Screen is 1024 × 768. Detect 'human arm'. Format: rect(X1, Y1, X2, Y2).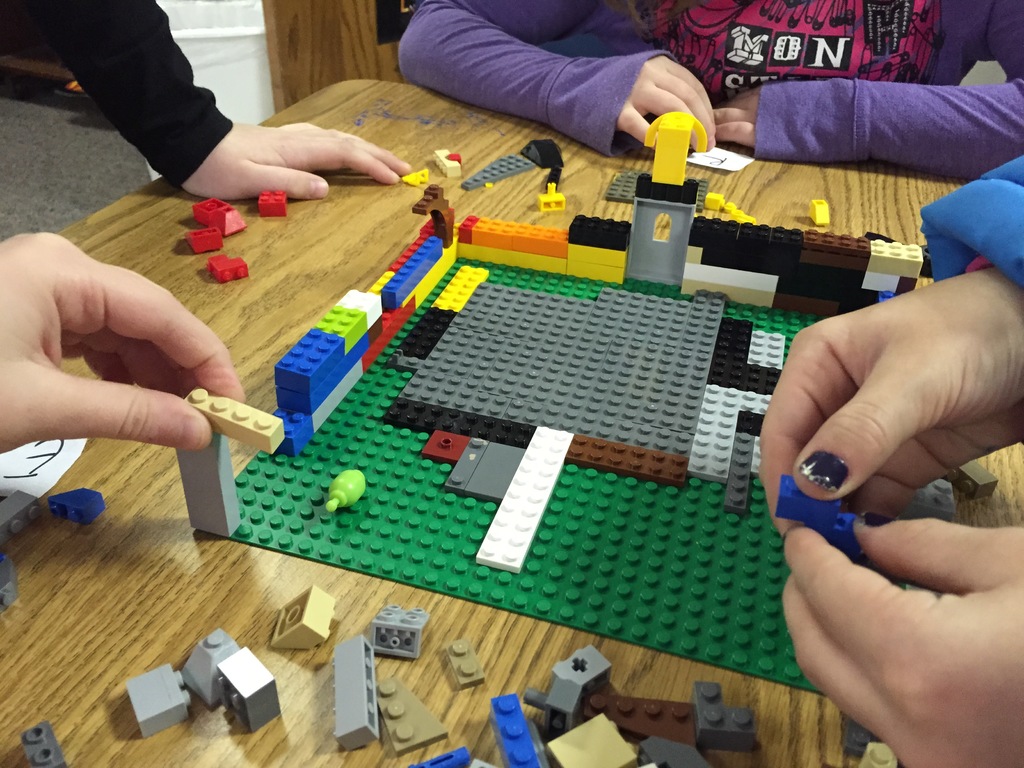
rect(776, 519, 1023, 767).
